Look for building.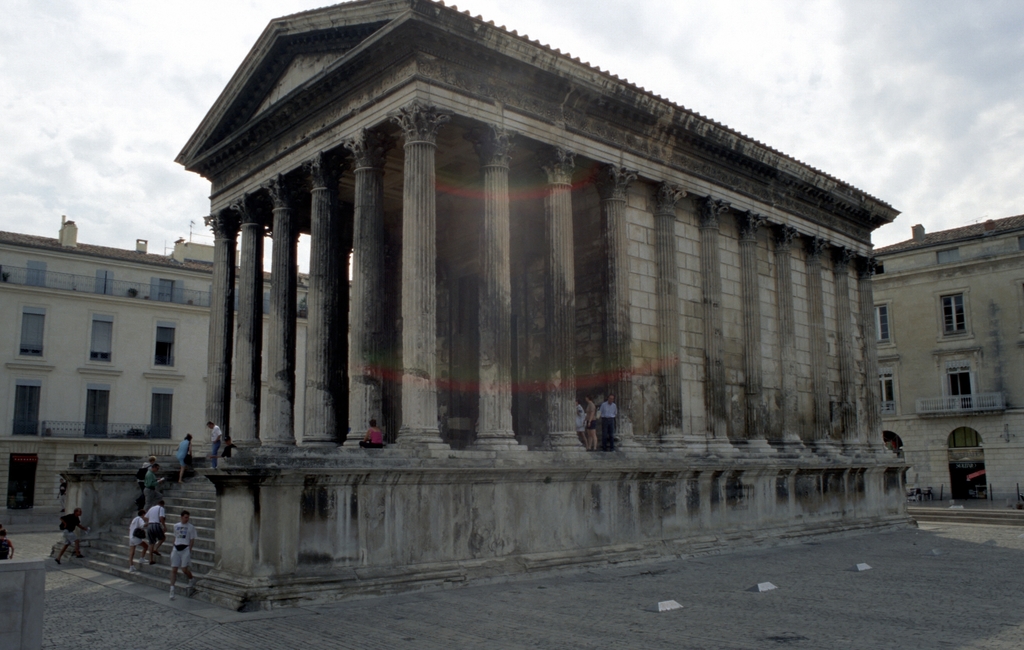
Found: bbox(55, 0, 920, 610).
